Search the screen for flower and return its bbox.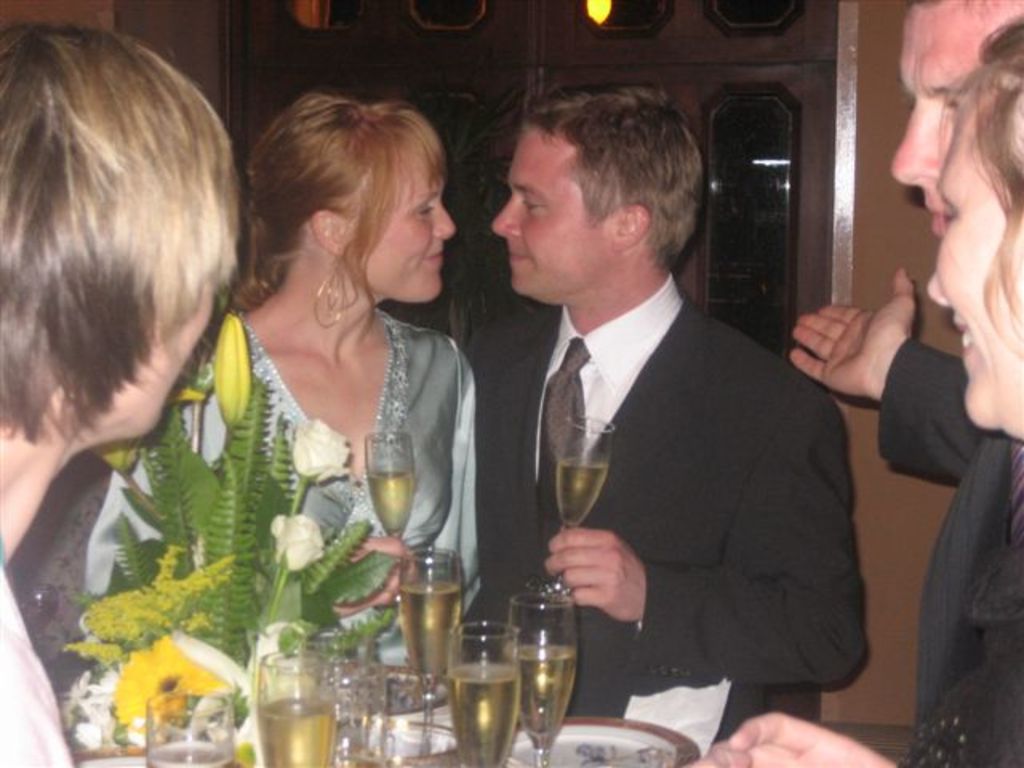
Found: x1=296 y1=419 x2=350 y2=490.
